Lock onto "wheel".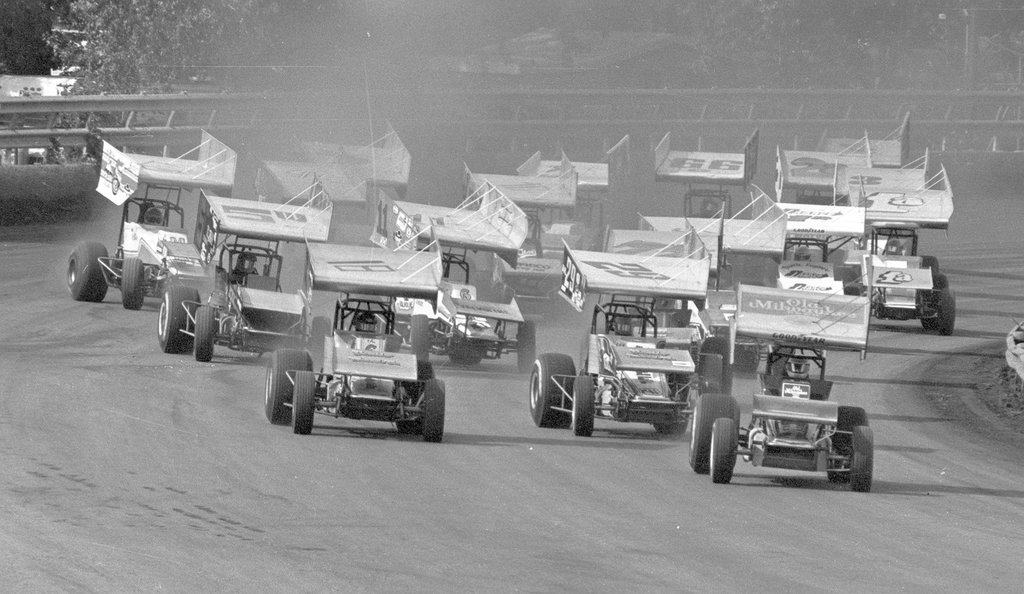
Locked: 656 386 698 441.
